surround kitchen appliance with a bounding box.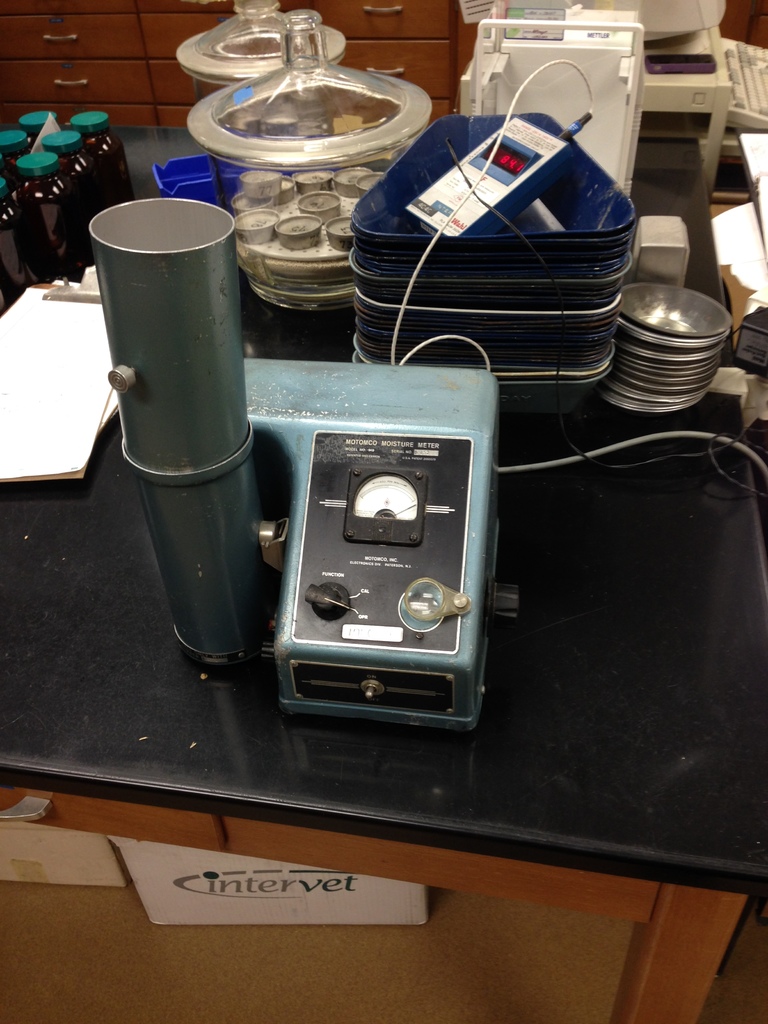
[left=80, top=195, right=283, bottom=662].
